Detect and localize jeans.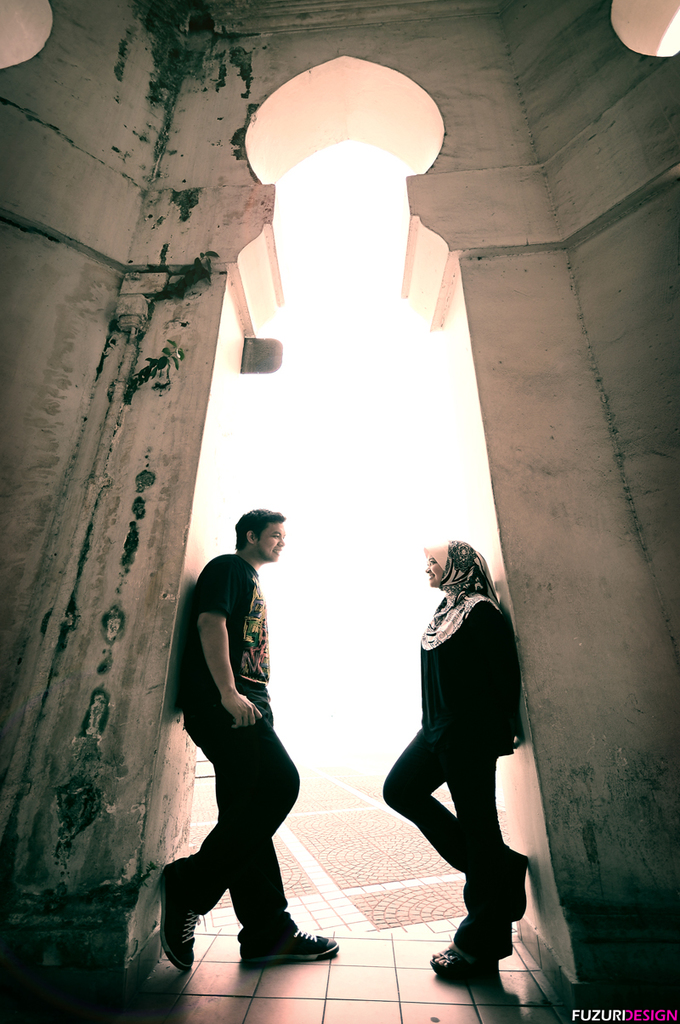
Localized at <bbox>381, 717, 541, 941</bbox>.
